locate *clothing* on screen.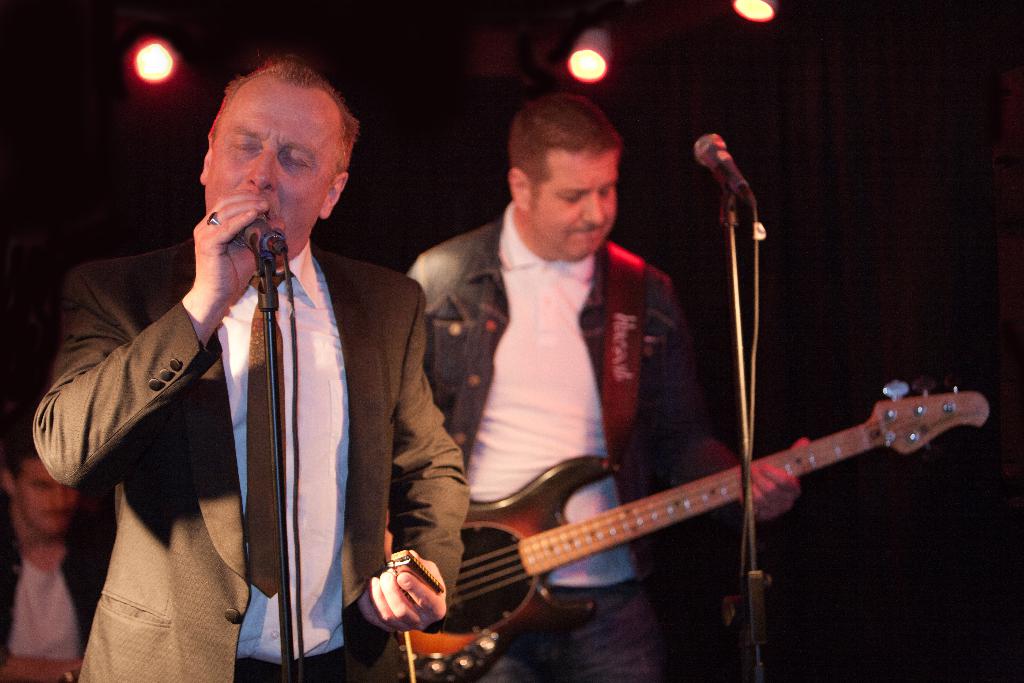
On screen at 0 519 108 682.
